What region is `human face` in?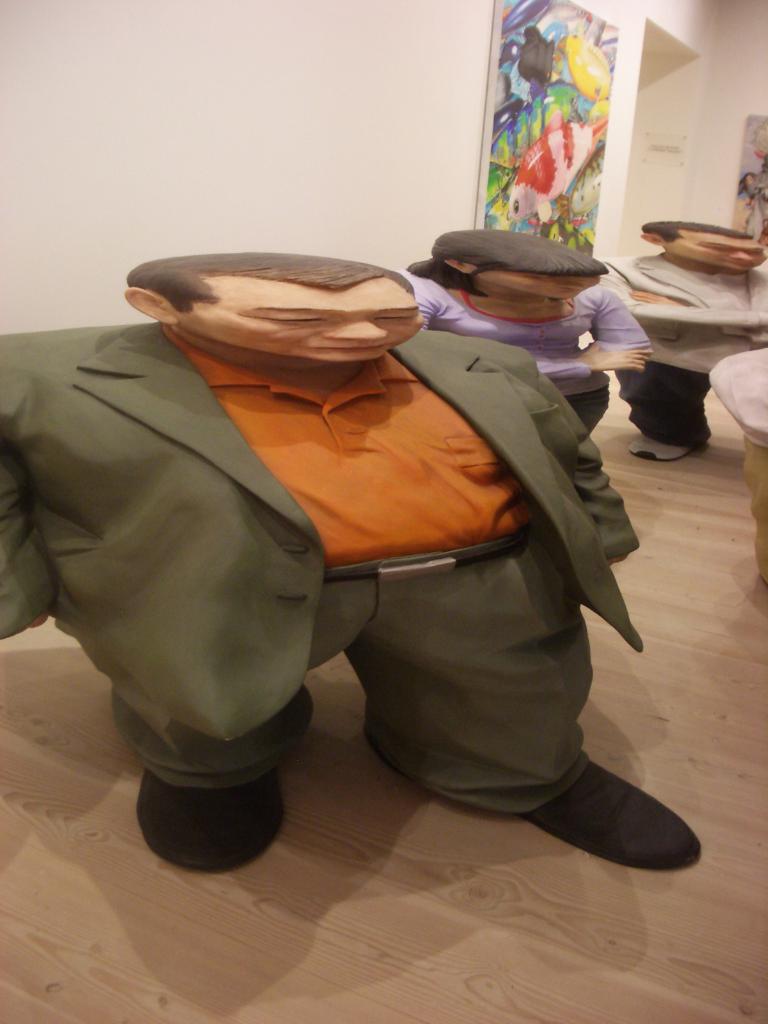
481, 273, 600, 301.
